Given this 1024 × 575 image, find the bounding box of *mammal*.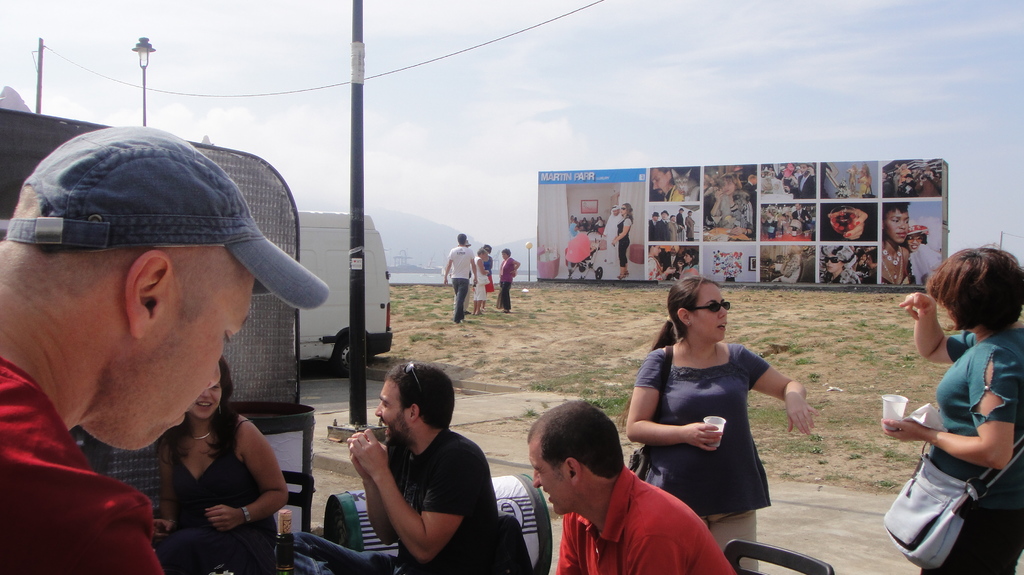
box=[819, 241, 860, 285].
